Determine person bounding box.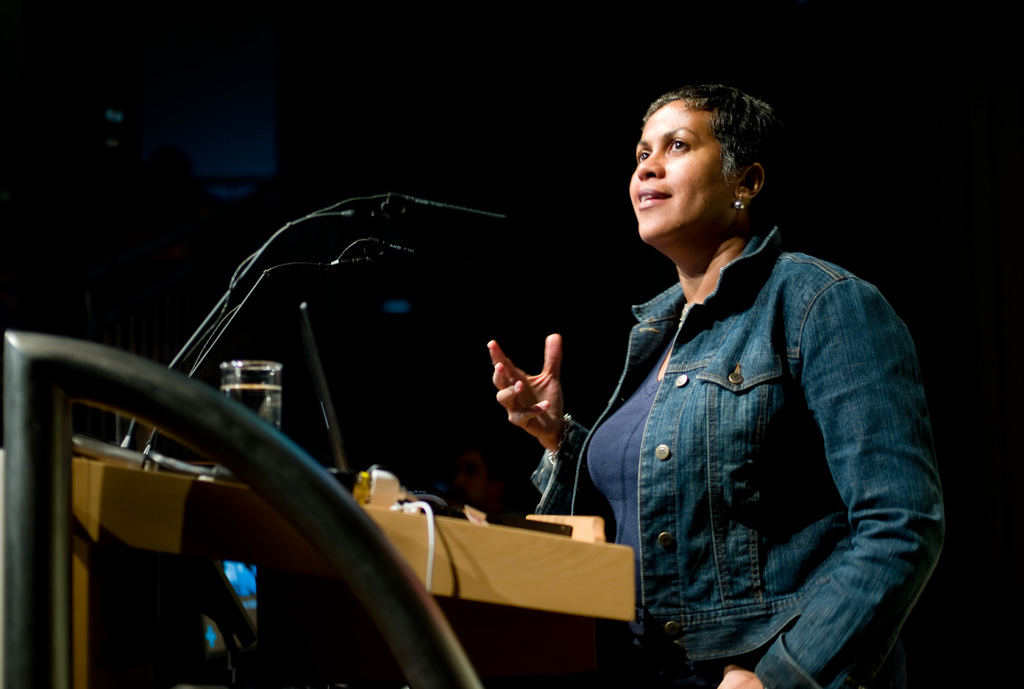
Determined: (567, 72, 943, 688).
